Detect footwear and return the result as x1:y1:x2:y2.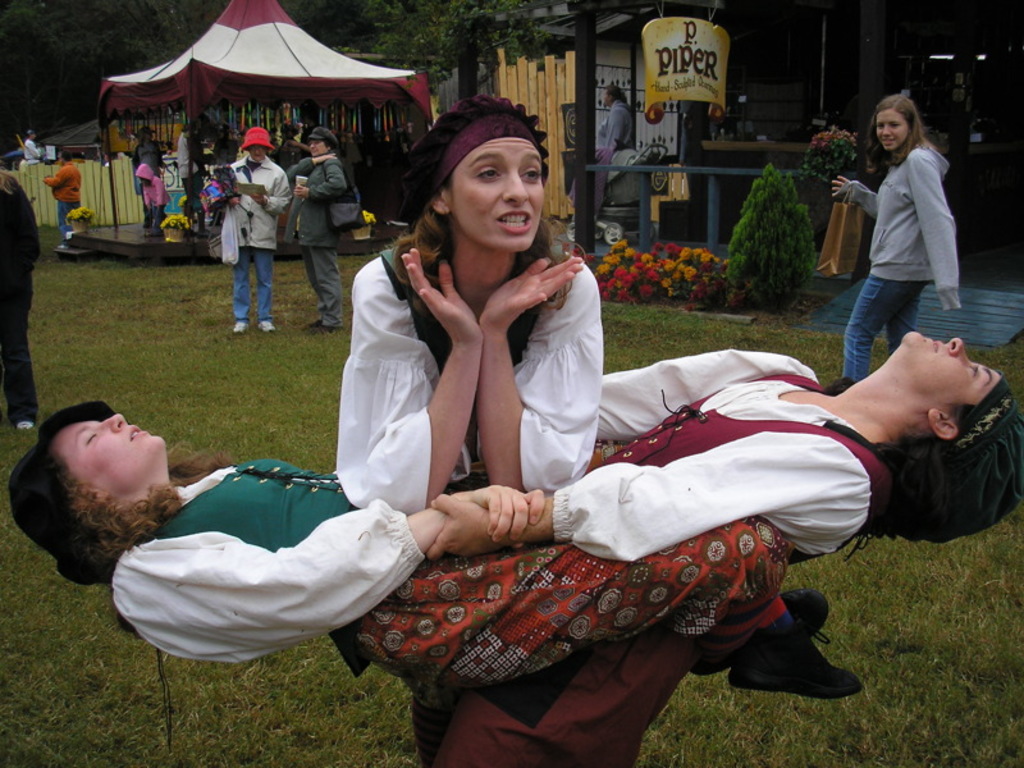
731:627:865:699.
